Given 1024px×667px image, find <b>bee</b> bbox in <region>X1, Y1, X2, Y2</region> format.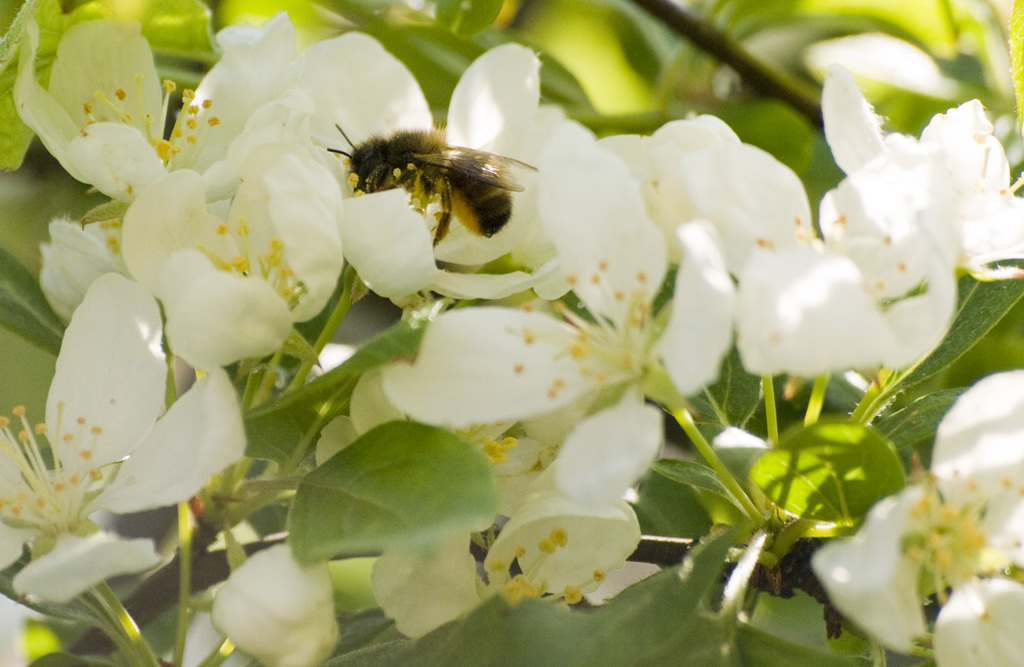
<region>325, 110, 546, 258</region>.
